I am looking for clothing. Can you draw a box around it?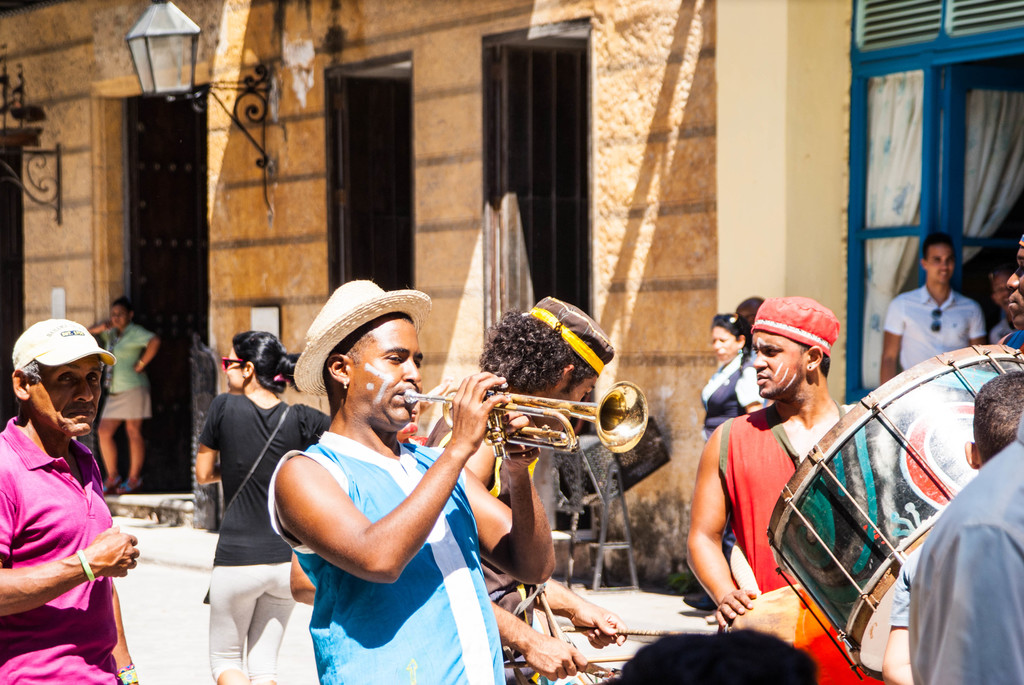
Sure, the bounding box is (991, 319, 1002, 347).
